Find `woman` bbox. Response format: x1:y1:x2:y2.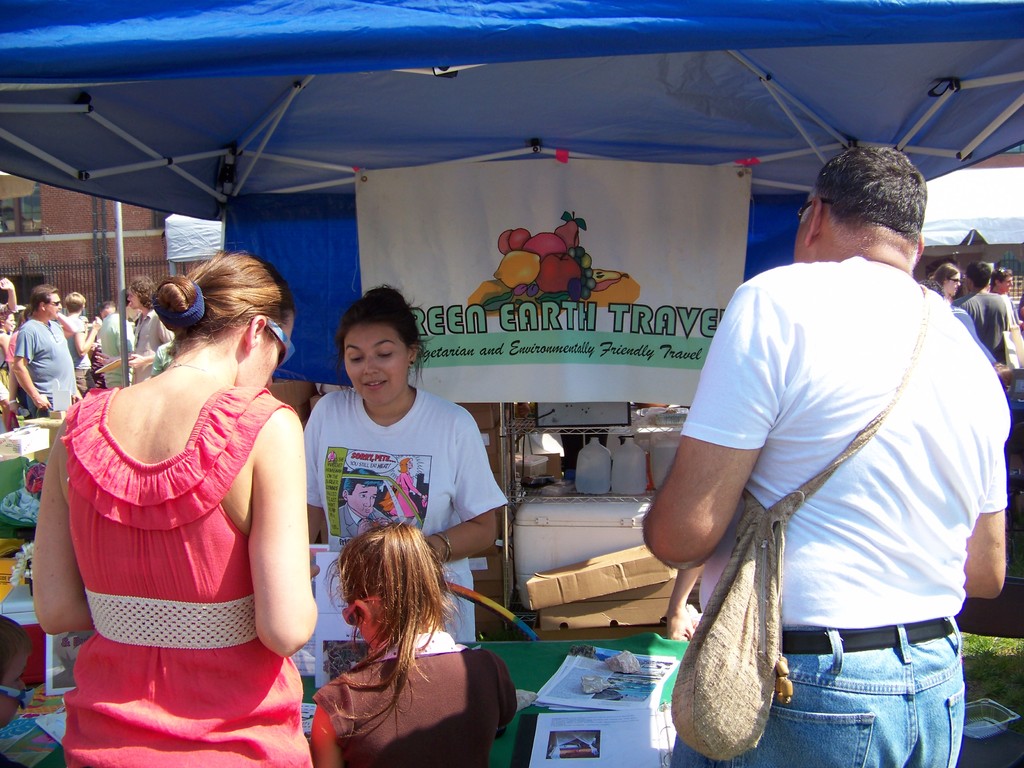
0:312:15:410.
